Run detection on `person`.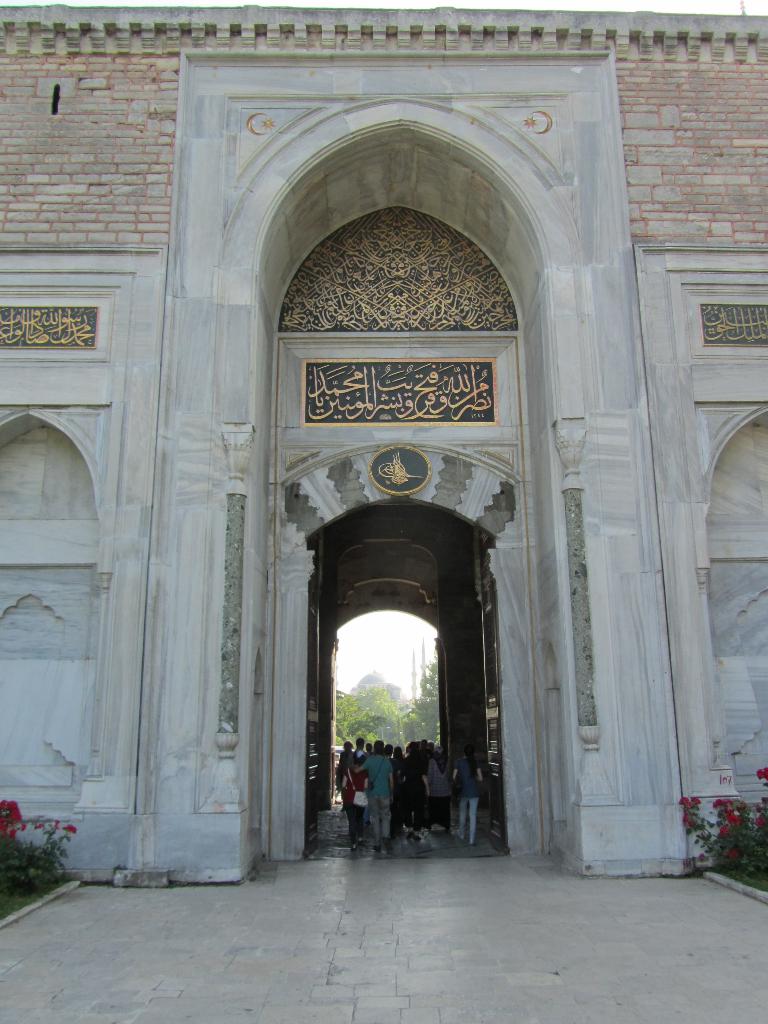
Result: box=[451, 741, 484, 844].
